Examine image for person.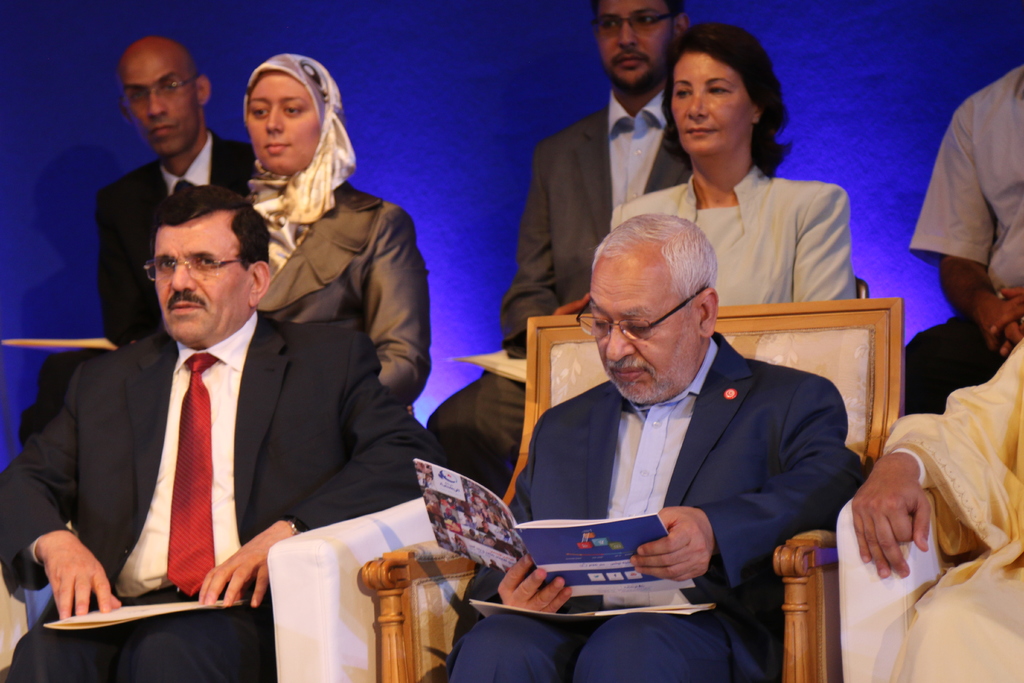
Examination result: region(415, 0, 714, 470).
